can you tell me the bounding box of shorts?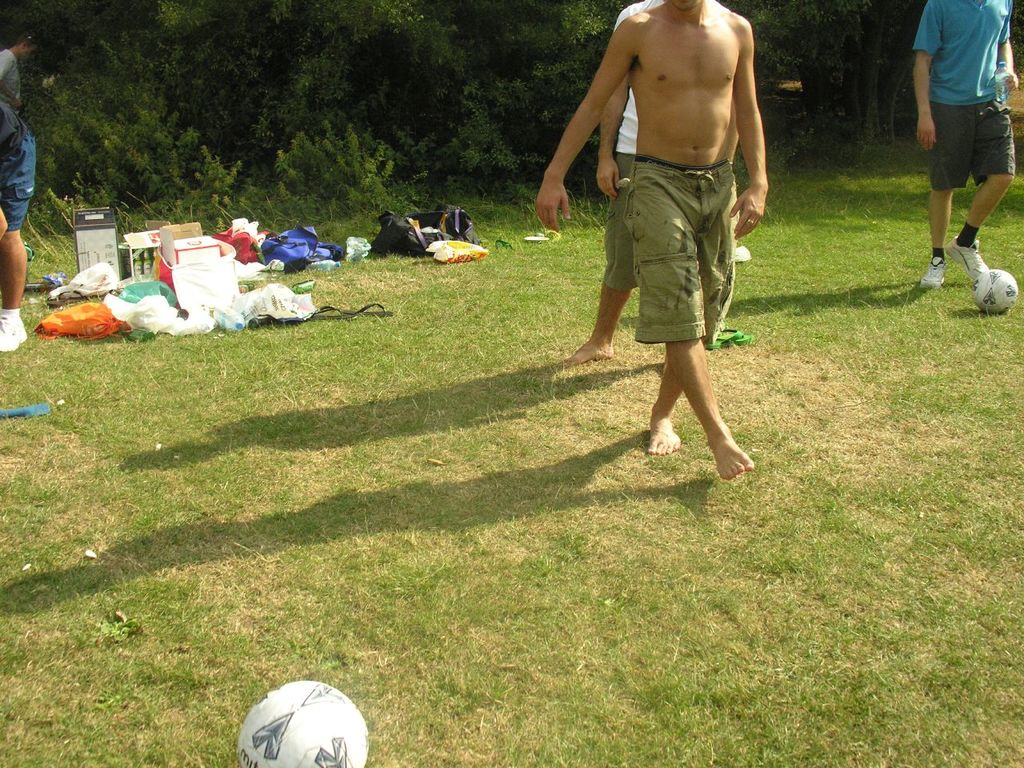
crop(603, 171, 754, 357).
